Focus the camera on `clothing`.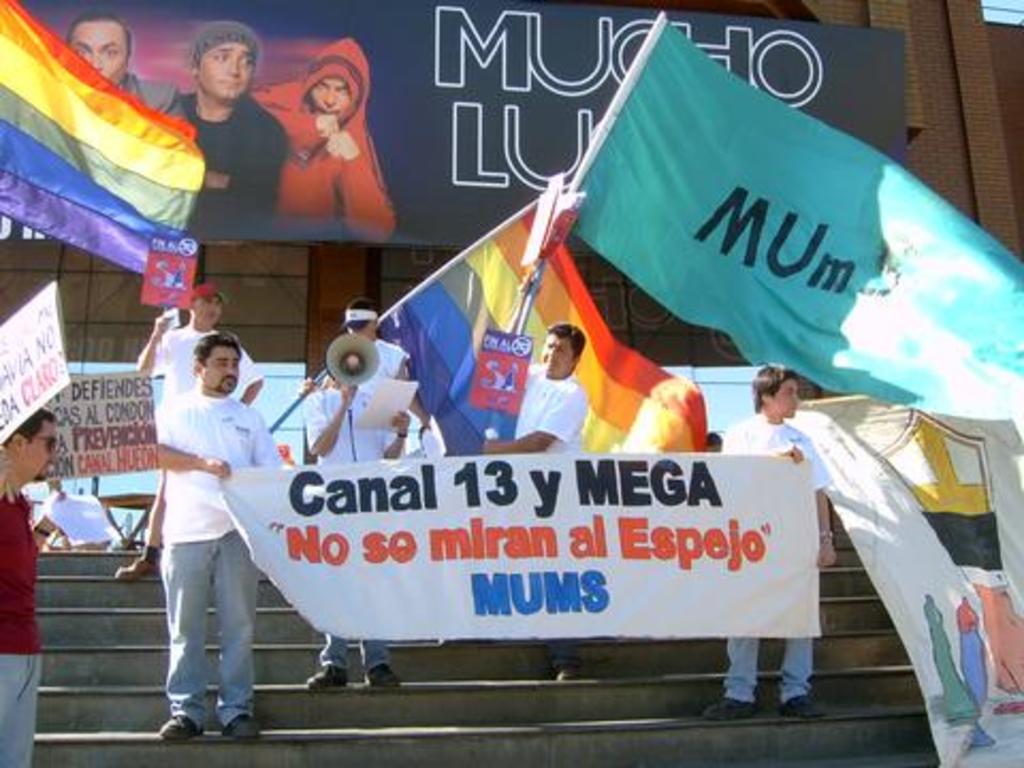
Focus region: detection(0, 489, 43, 766).
